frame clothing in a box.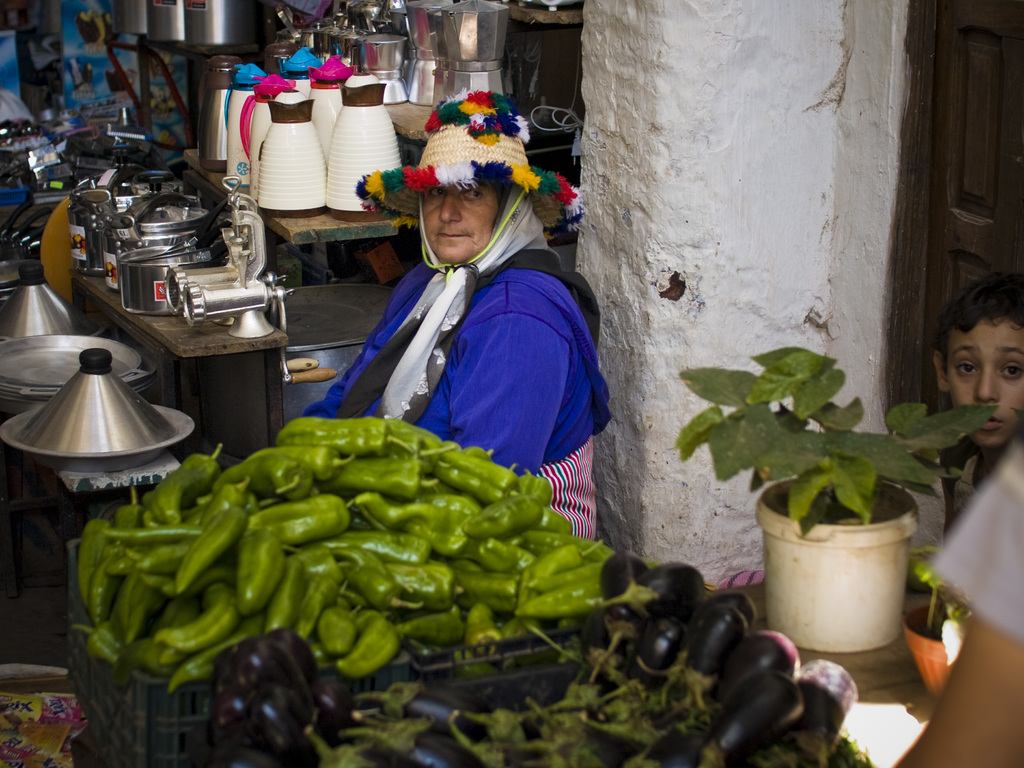
box(295, 157, 614, 494).
